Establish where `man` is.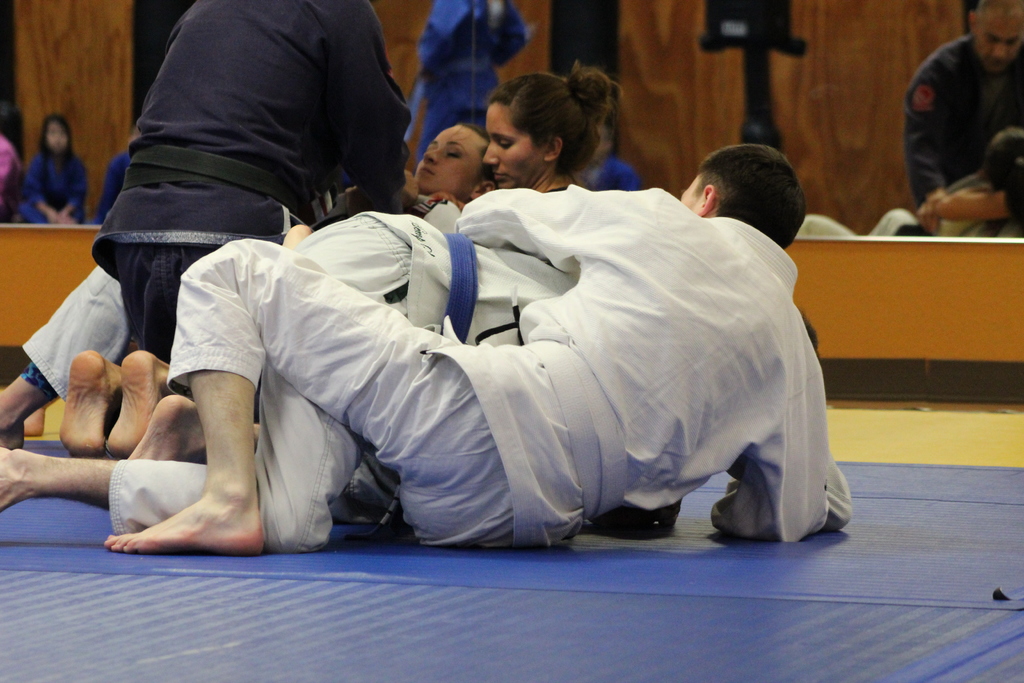
Established at Rect(404, 0, 531, 160).
